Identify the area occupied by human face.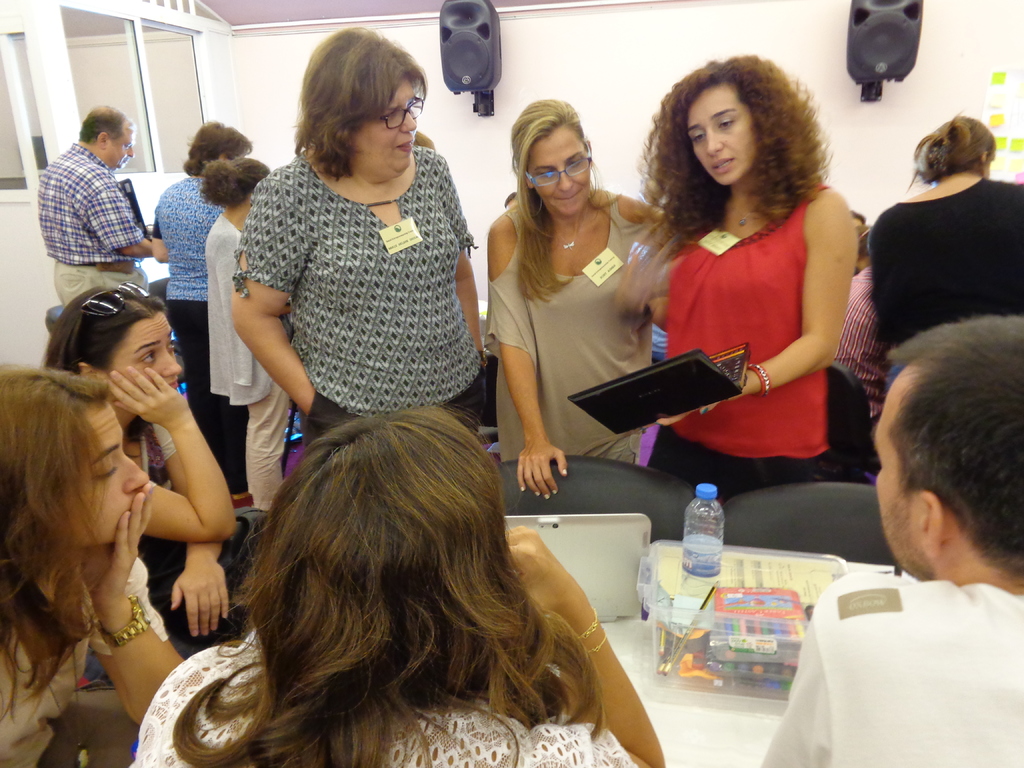
Area: left=68, top=400, right=148, bottom=544.
